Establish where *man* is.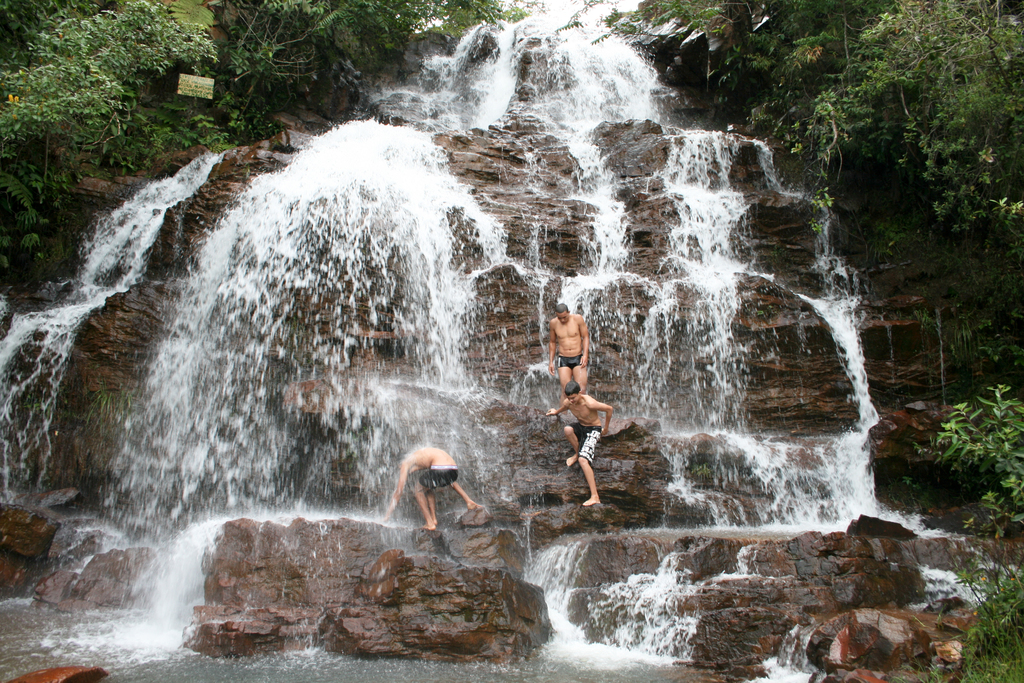
Established at x1=544, y1=302, x2=588, y2=416.
